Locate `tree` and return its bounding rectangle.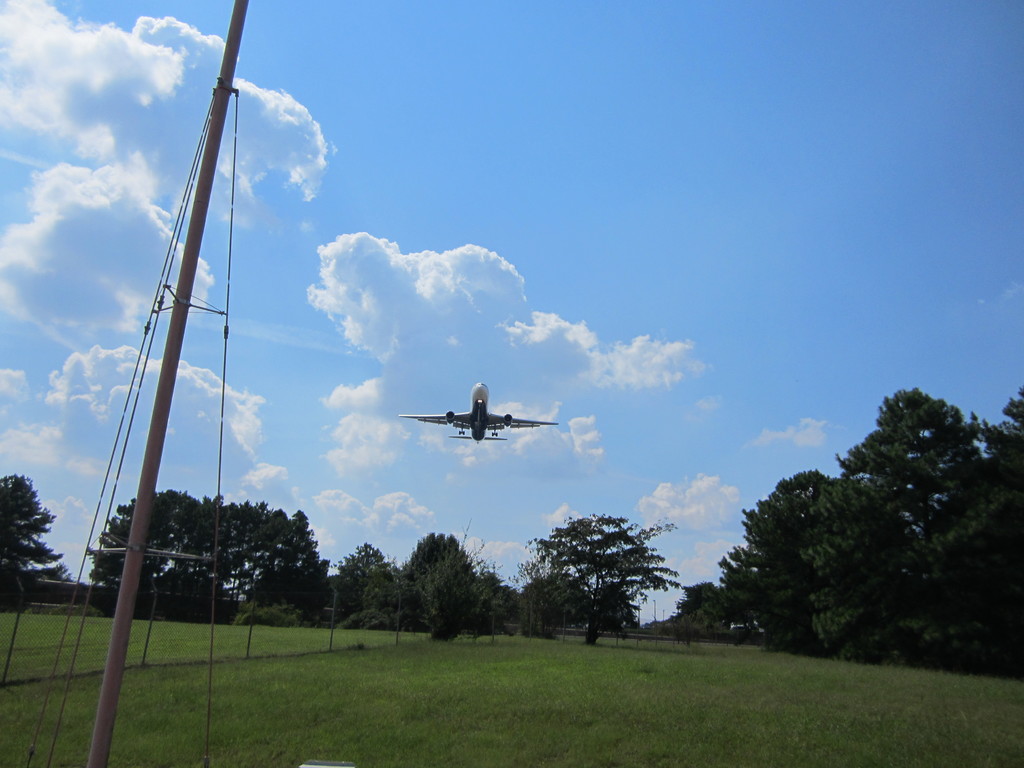
[0,475,65,604].
